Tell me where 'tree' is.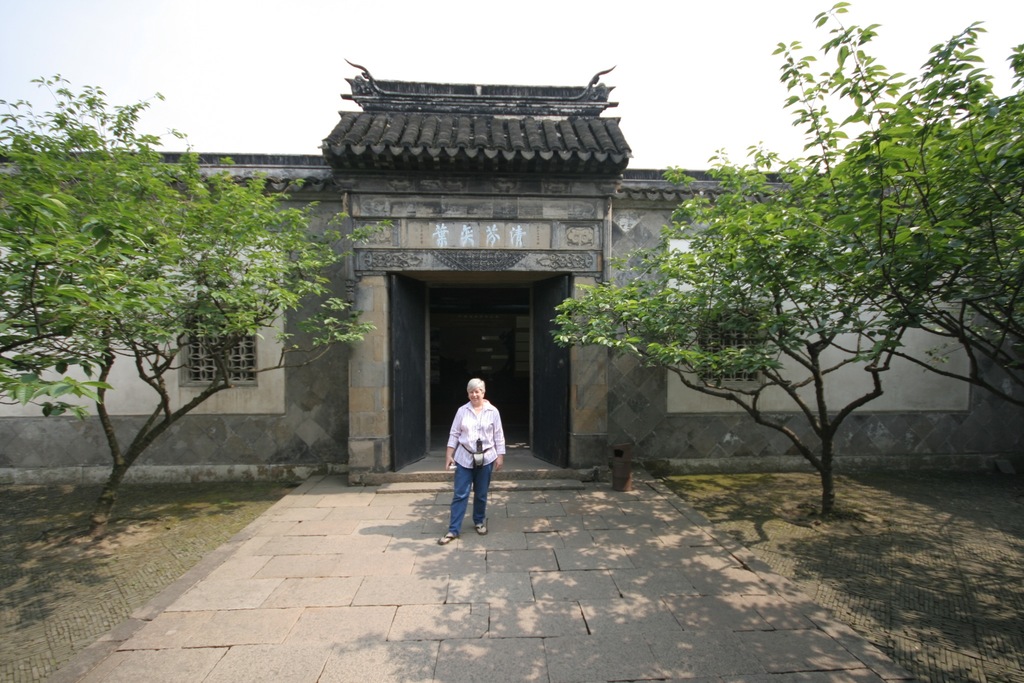
'tree' is at <region>0, 62, 380, 546</region>.
